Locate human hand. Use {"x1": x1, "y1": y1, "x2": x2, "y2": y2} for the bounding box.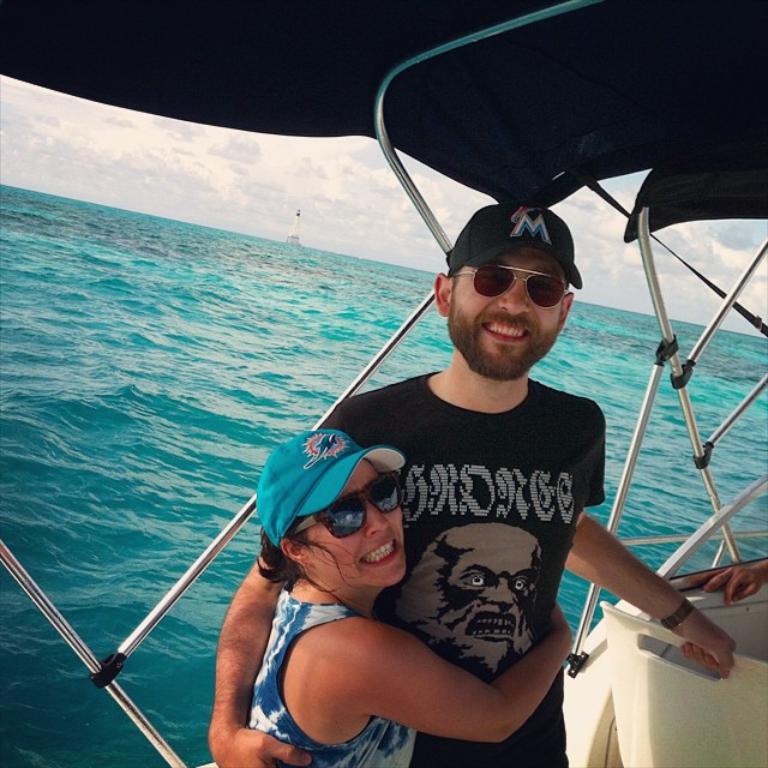
{"x1": 702, "y1": 562, "x2": 767, "y2": 612}.
